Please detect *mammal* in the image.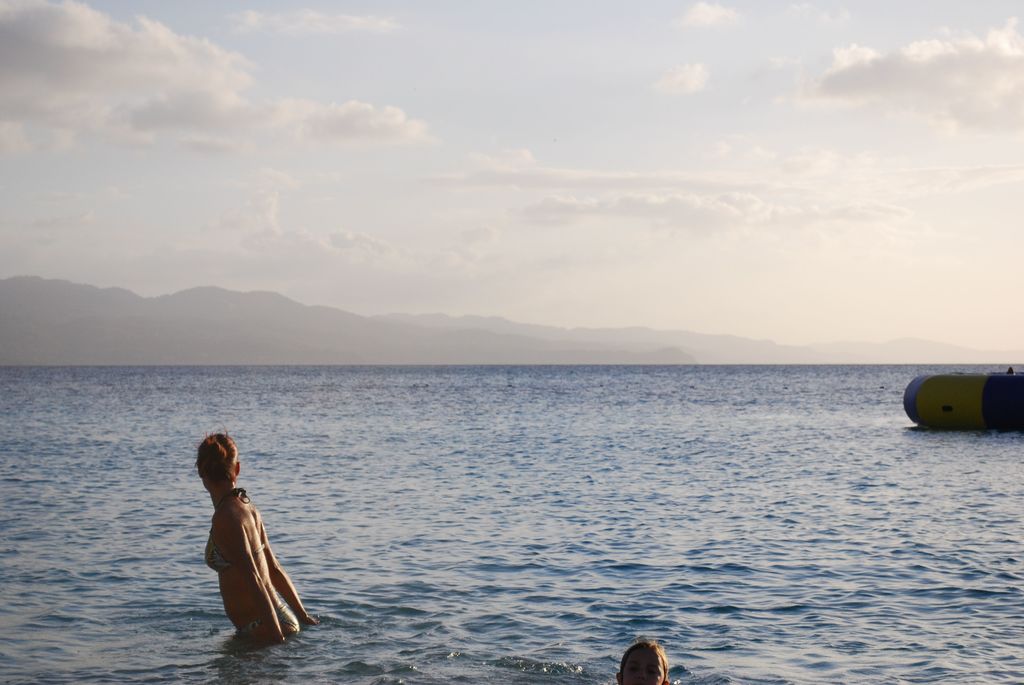
bbox(201, 428, 318, 644).
